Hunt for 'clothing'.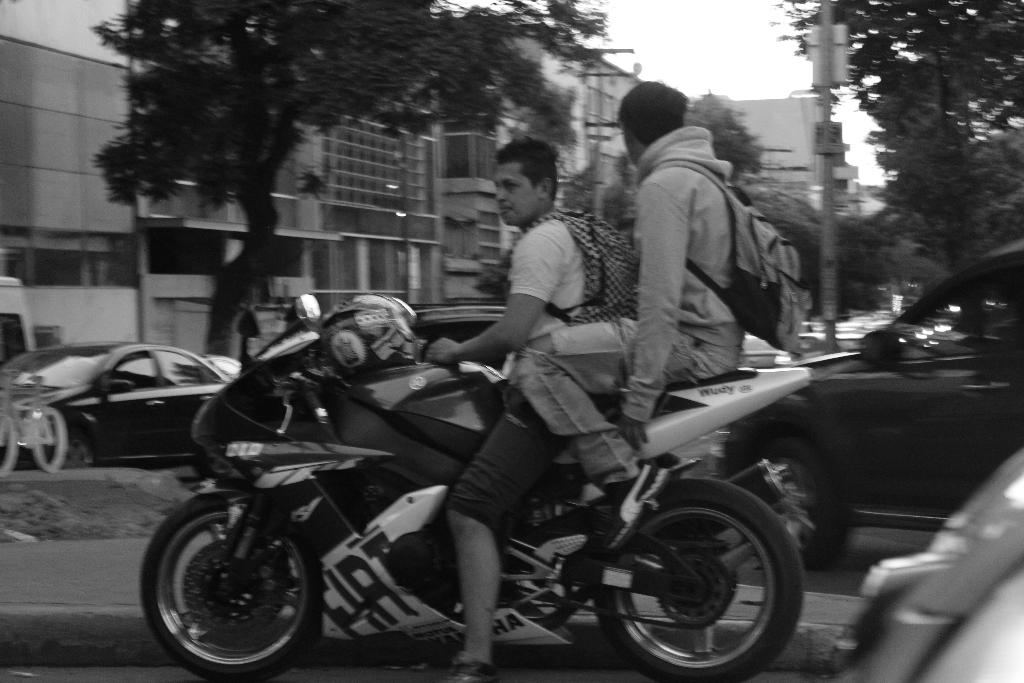
Hunted down at box(412, 204, 605, 543).
